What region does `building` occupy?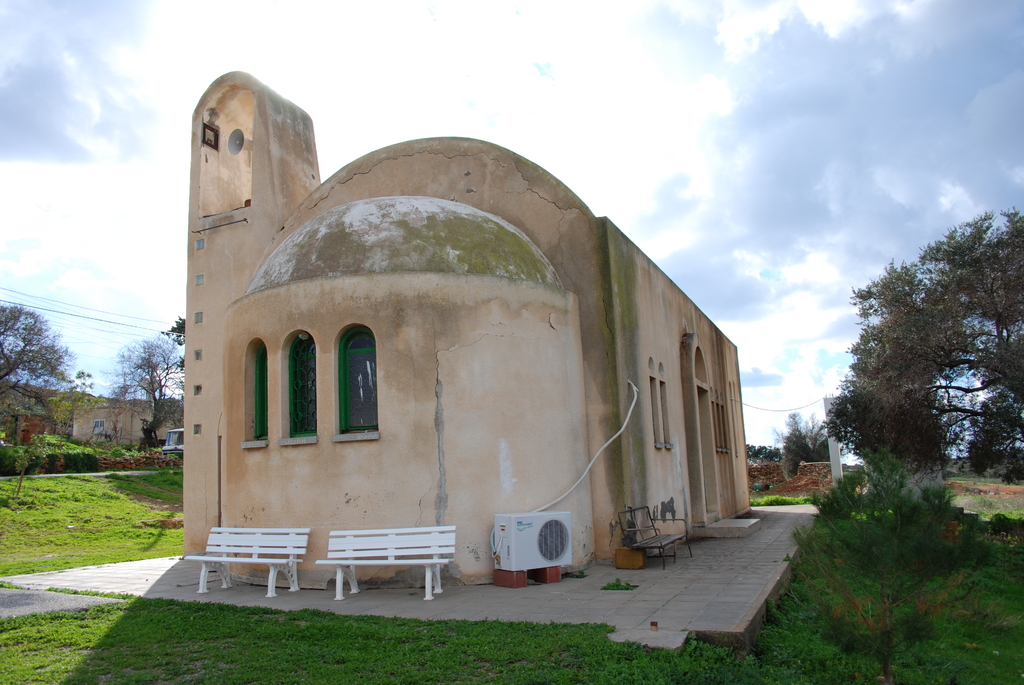
(x1=0, y1=379, x2=186, y2=471).
